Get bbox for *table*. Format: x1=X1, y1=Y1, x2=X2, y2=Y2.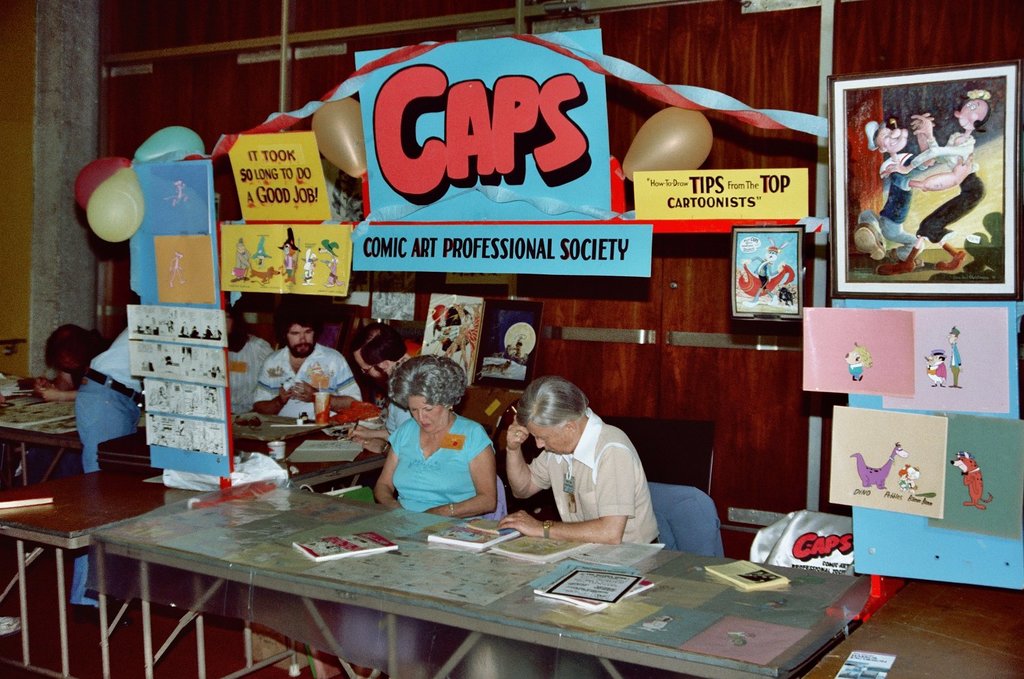
x1=0, y1=409, x2=387, y2=486.
